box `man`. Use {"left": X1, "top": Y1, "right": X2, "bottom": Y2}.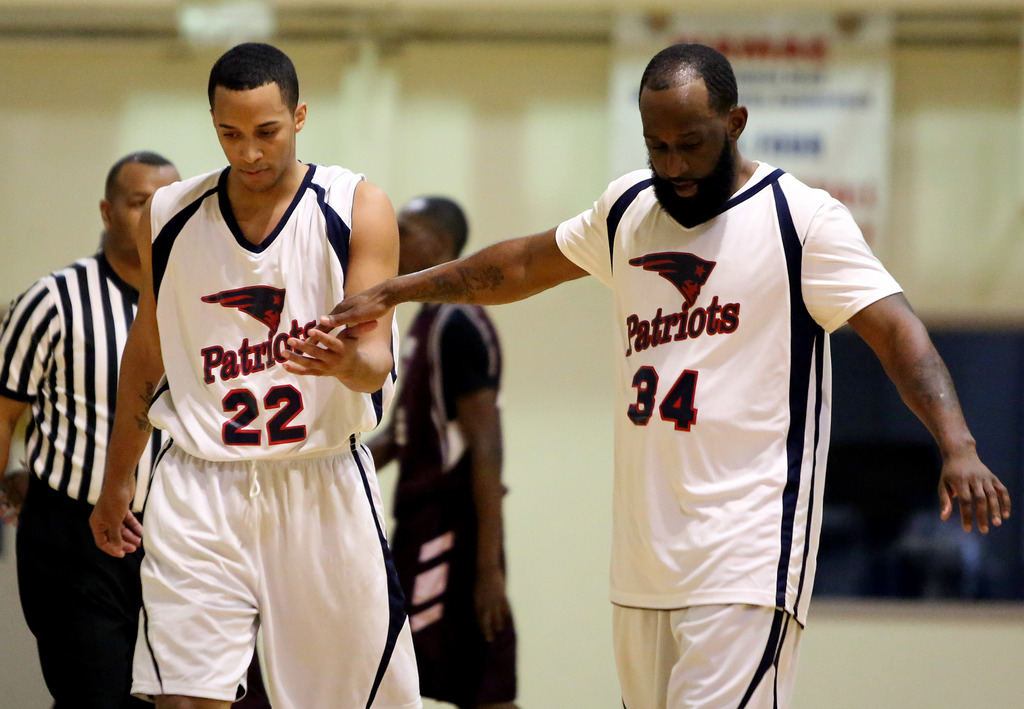
{"left": 6, "top": 108, "right": 172, "bottom": 693}.
